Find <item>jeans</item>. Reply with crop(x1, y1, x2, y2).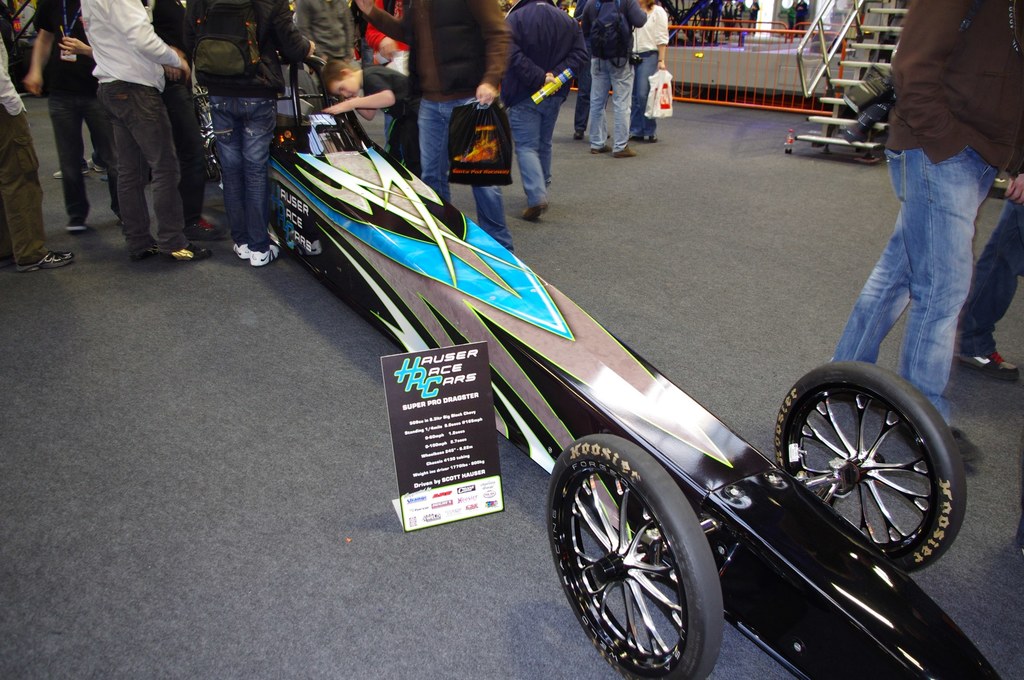
crop(830, 147, 994, 424).
